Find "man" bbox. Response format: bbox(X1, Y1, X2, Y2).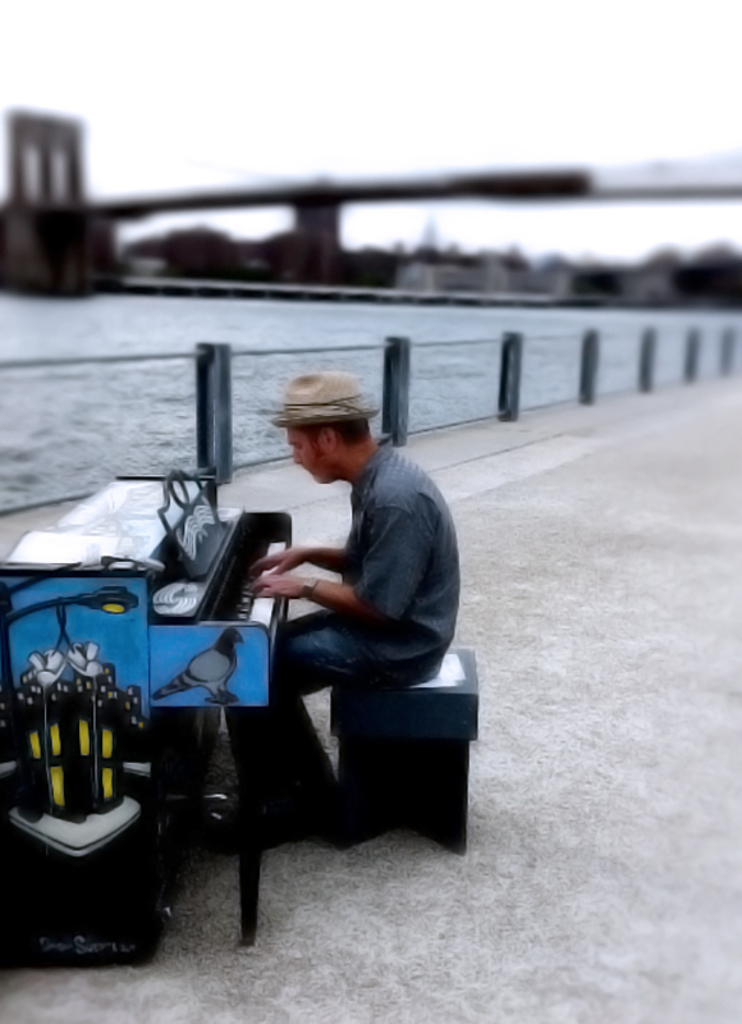
bbox(238, 364, 464, 842).
